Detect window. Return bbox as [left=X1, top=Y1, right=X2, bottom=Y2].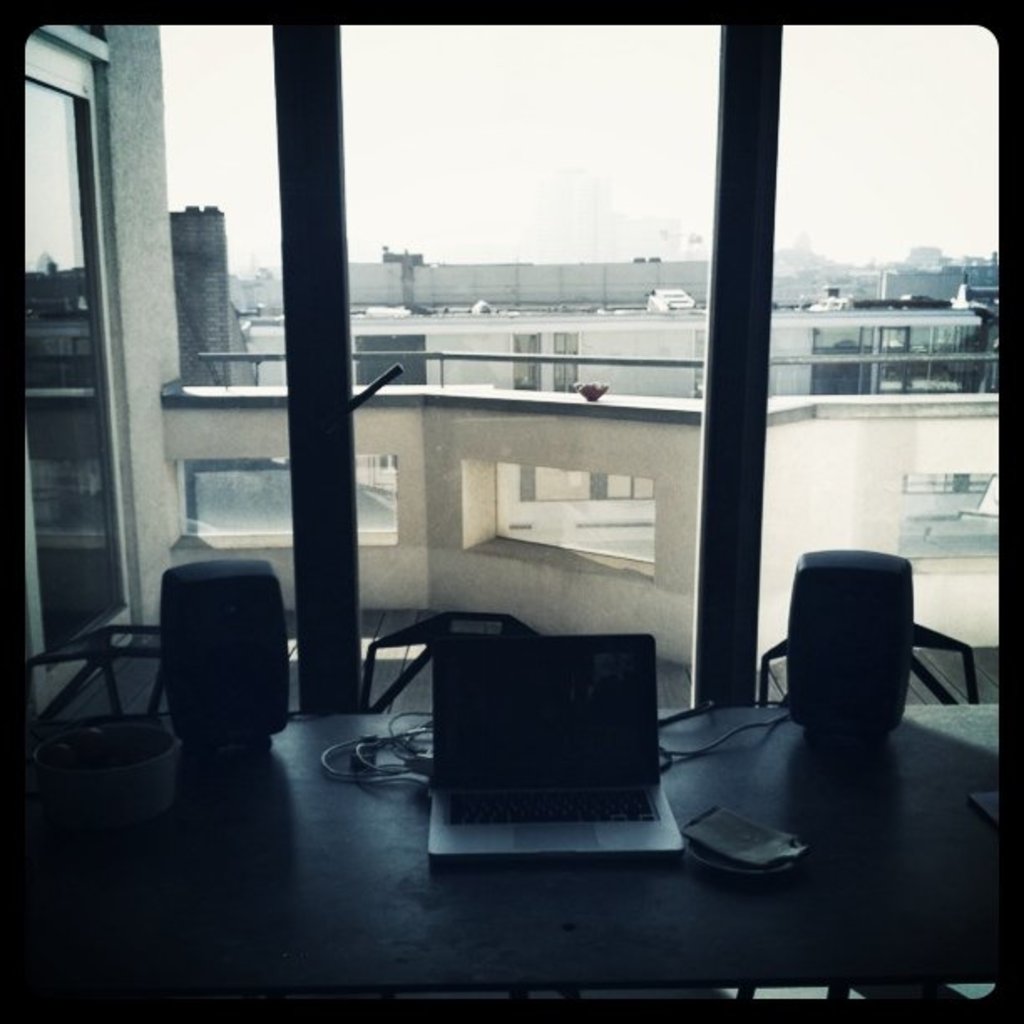
[left=798, top=320, right=1004, bottom=400].
